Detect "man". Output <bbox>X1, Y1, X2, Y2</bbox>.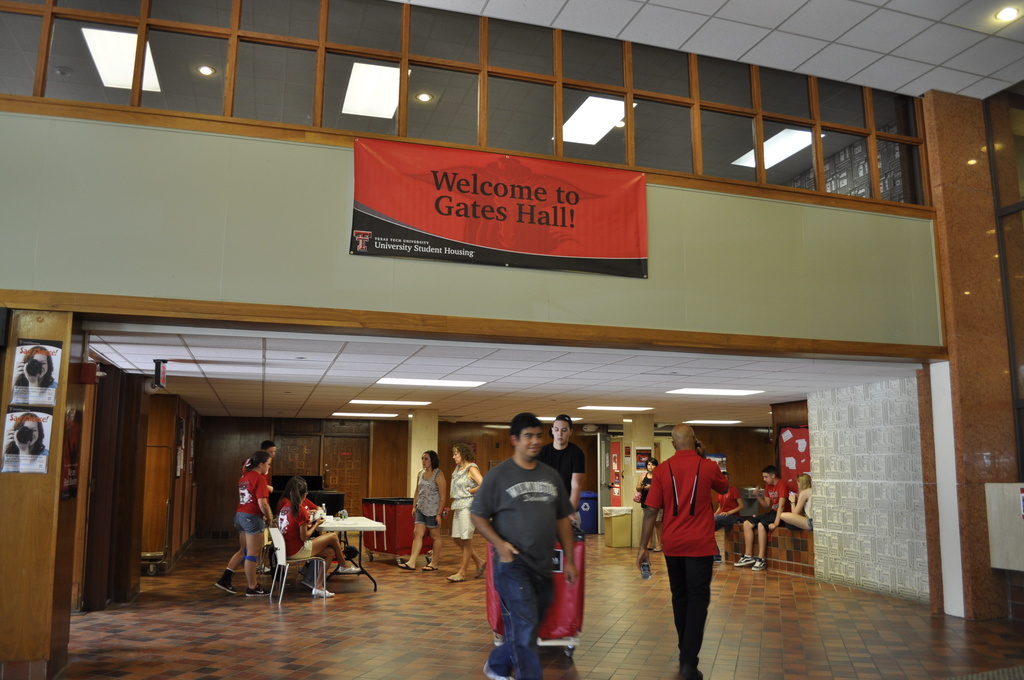
<bbox>241, 438, 272, 572</bbox>.
